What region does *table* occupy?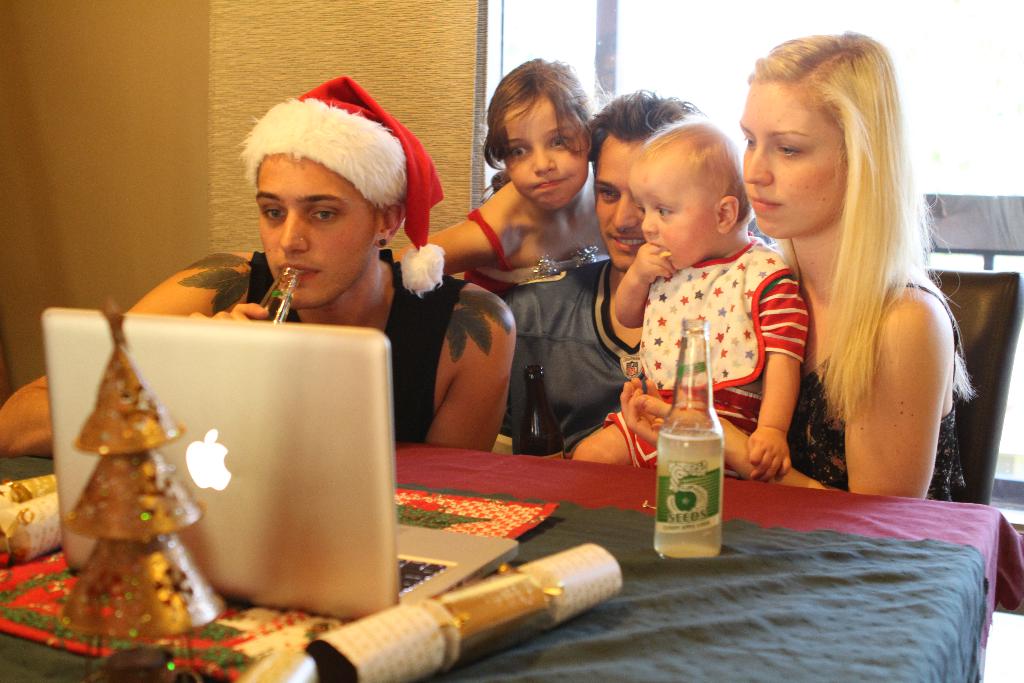
left=2, top=427, right=1023, bottom=682.
